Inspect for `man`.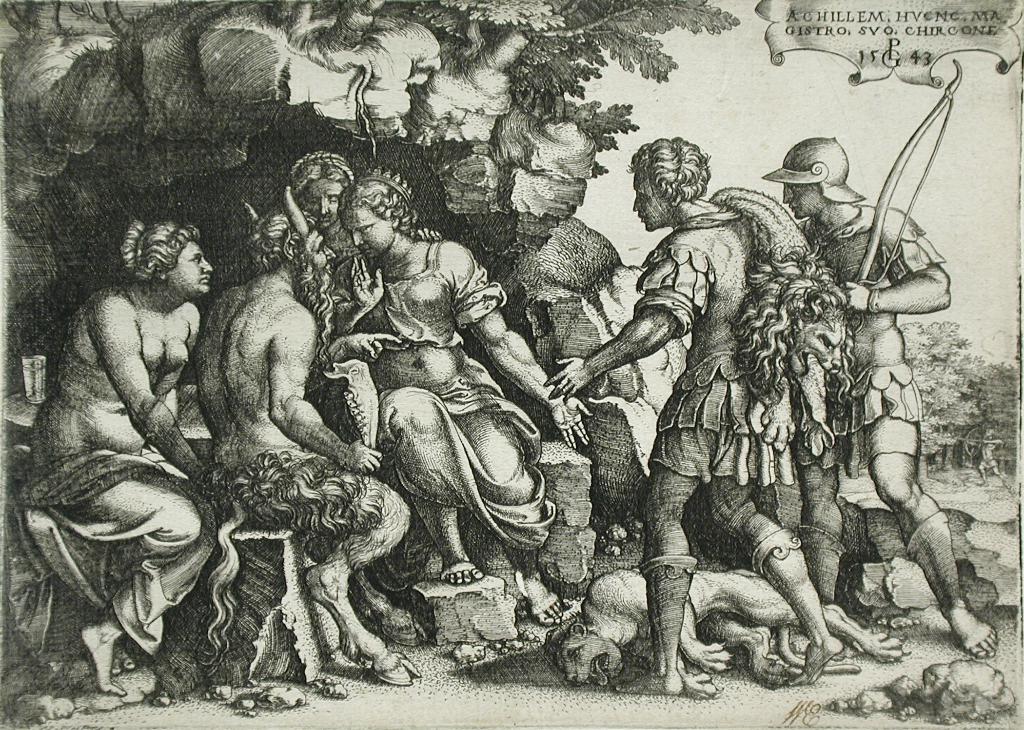
Inspection: locate(320, 162, 593, 627).
